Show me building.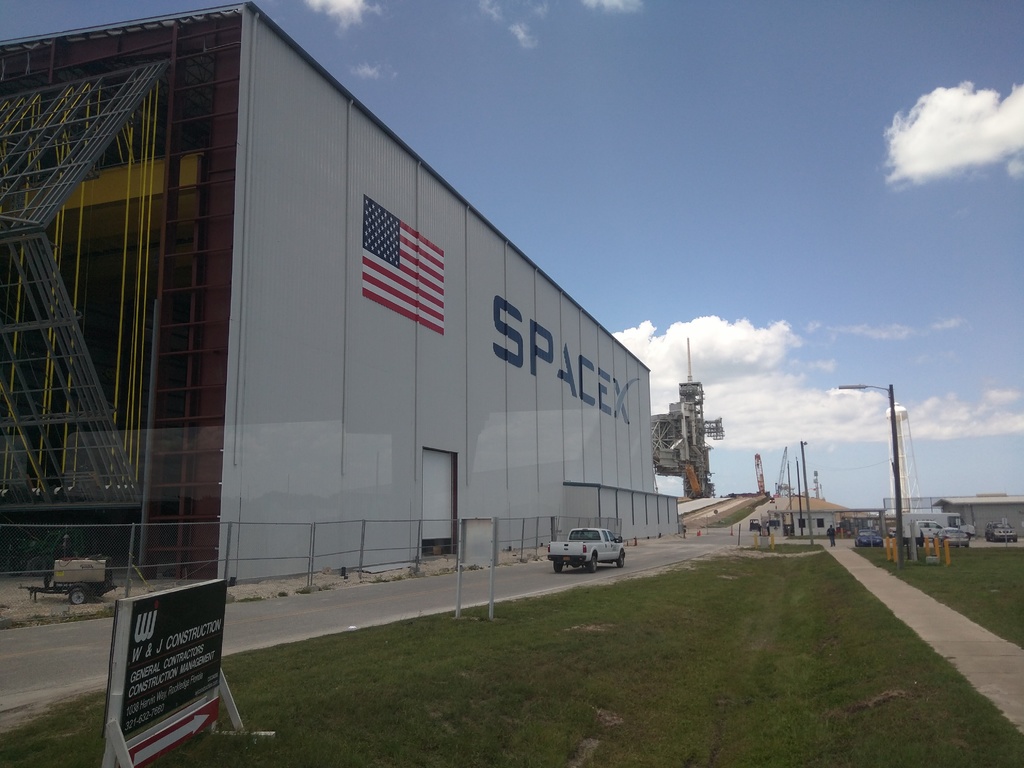
building is here: bbox(931, 487, 1020, 540).
